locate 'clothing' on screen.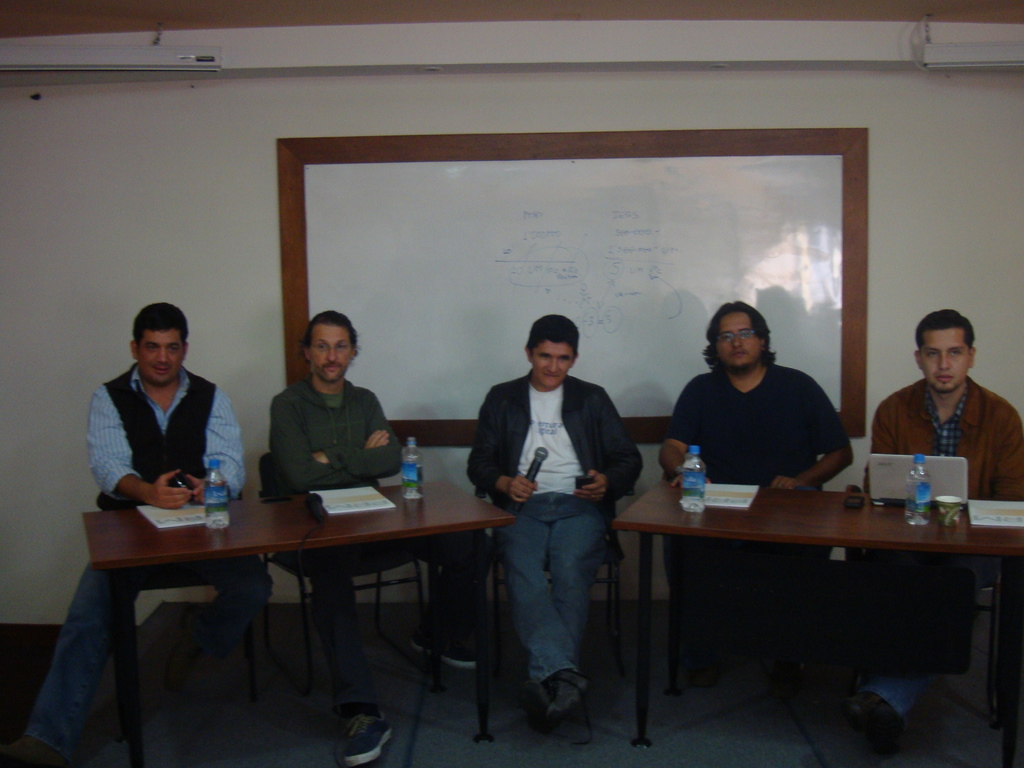
On screen at crop(271, 383, 492, 711).
